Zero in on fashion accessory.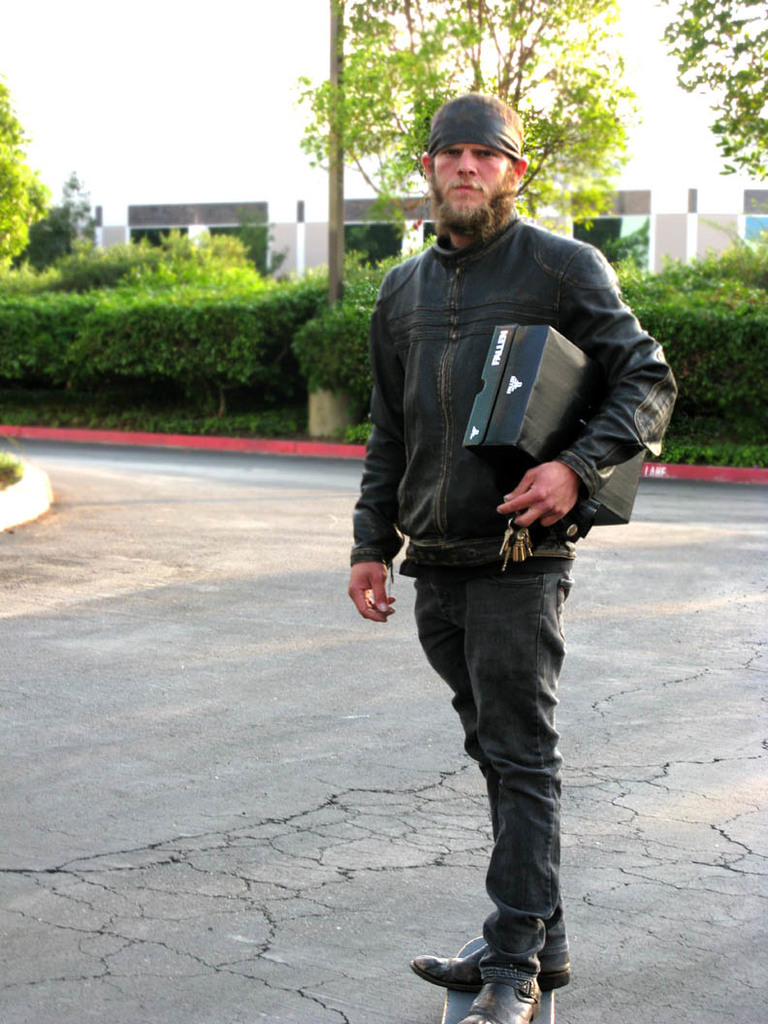
Zeroed in: [left=451, top=977, right=542, bottom=1023].
